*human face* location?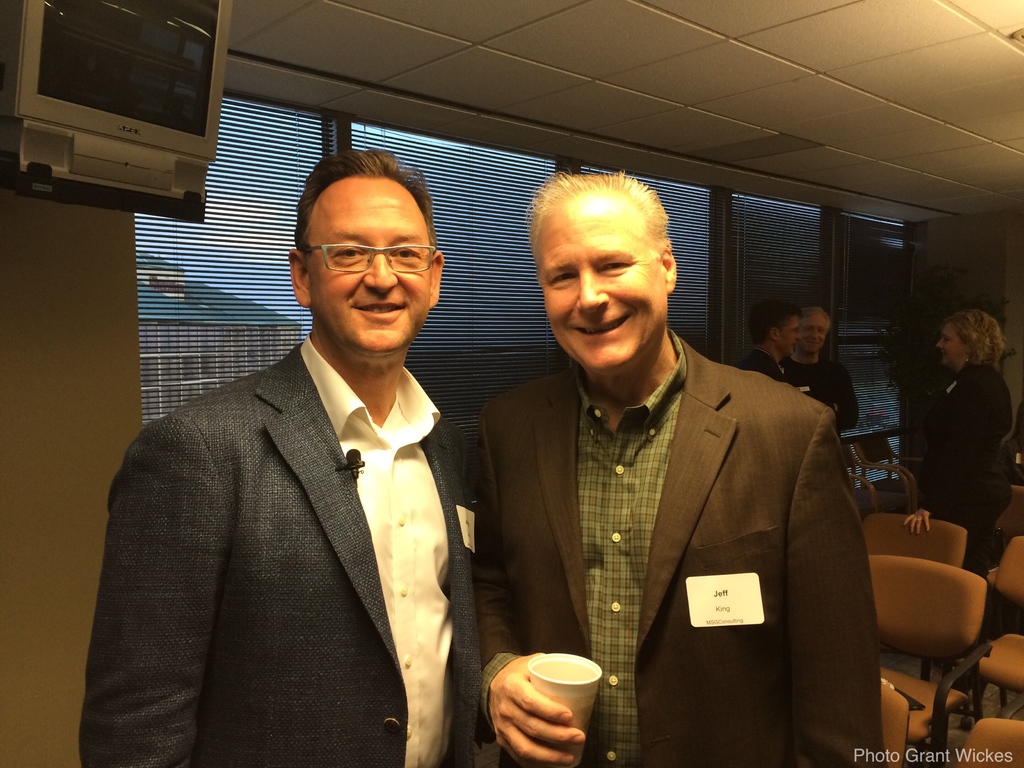
left=540, top=218, right=668, bottom=373
